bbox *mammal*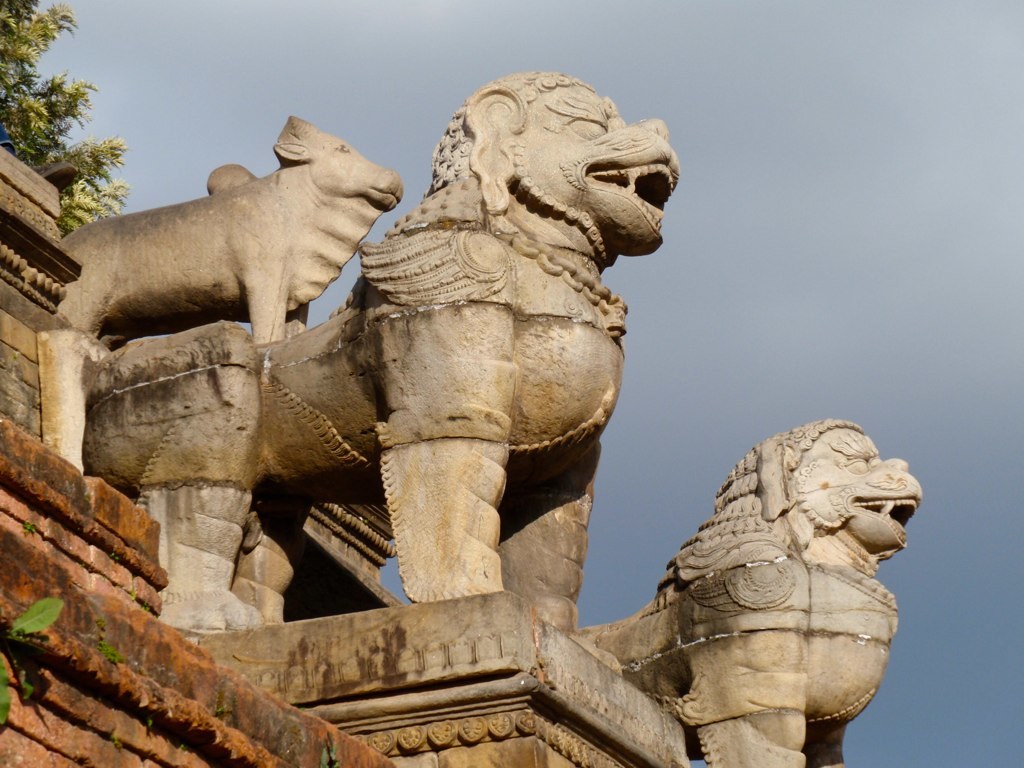
box(51, 116, 403, 348)
